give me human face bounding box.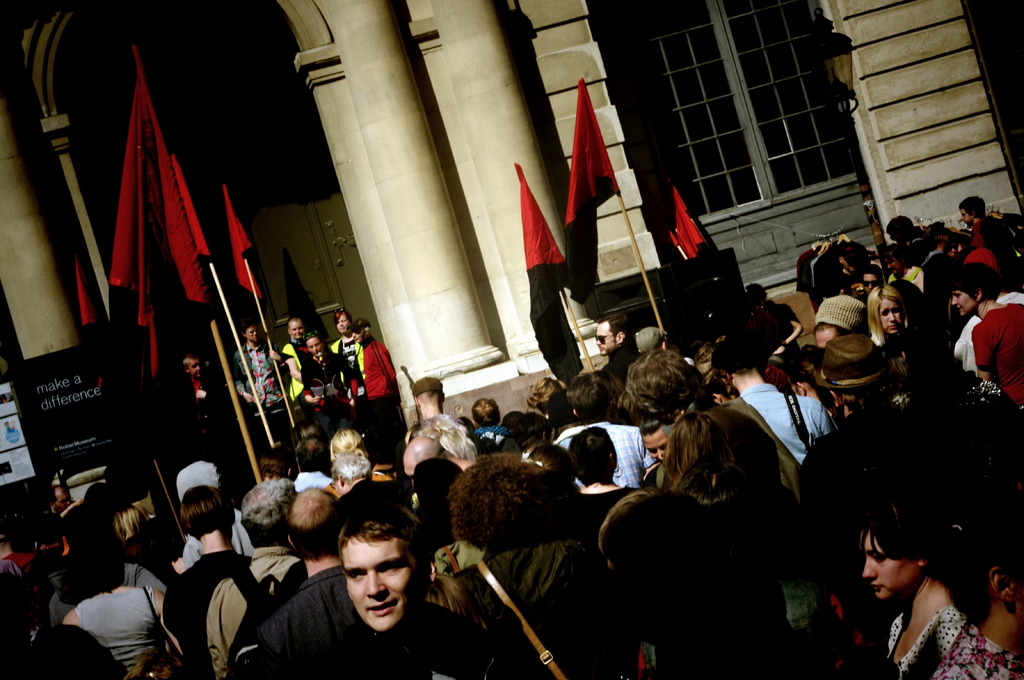
locate(305, 342, 325, 354).
